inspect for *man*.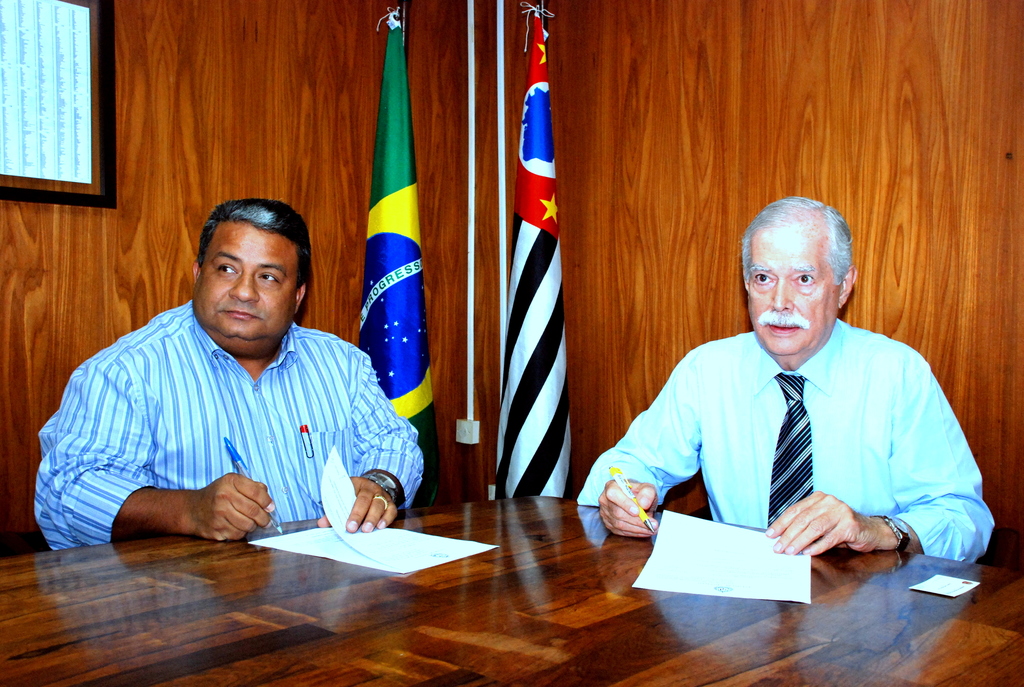
Inspection: BBox(40, 194, 419, 558).
